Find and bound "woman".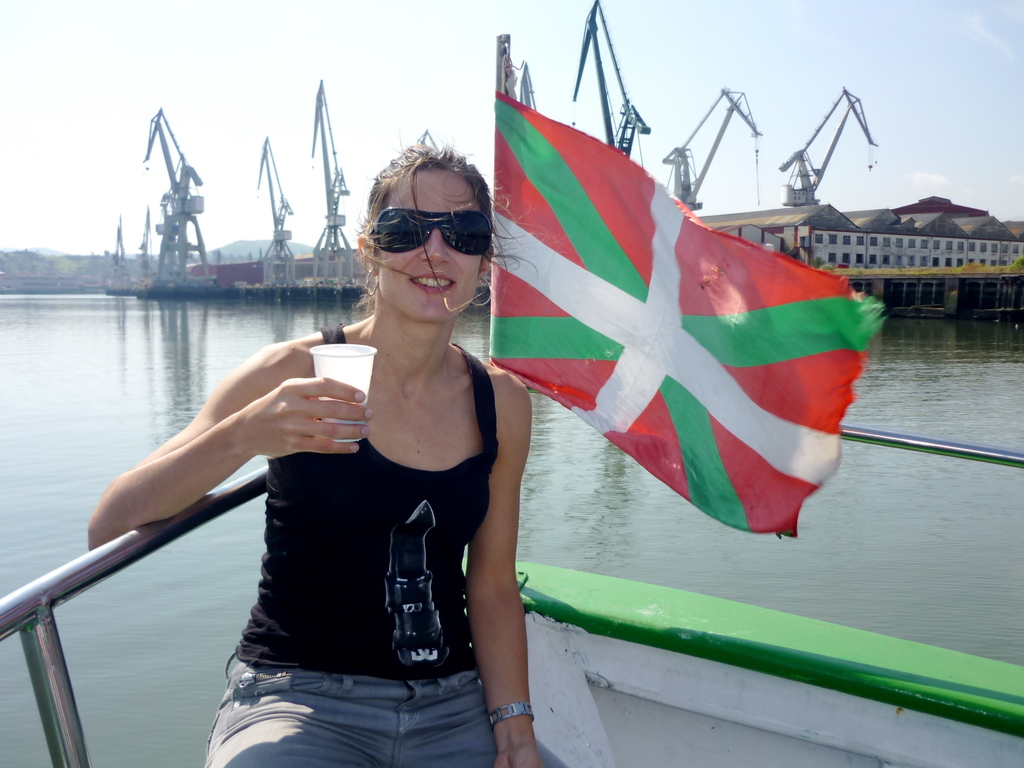
Bound: bbox(82, 148, 587, 767).
